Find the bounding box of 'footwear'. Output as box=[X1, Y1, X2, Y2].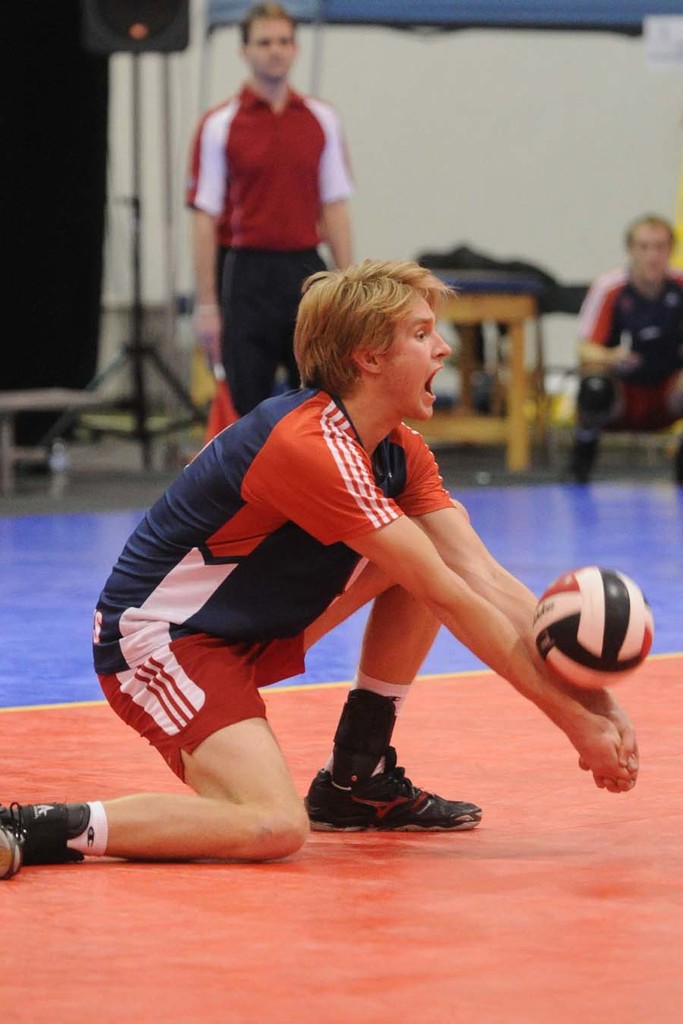
box=[0, 796, 99, 884].
